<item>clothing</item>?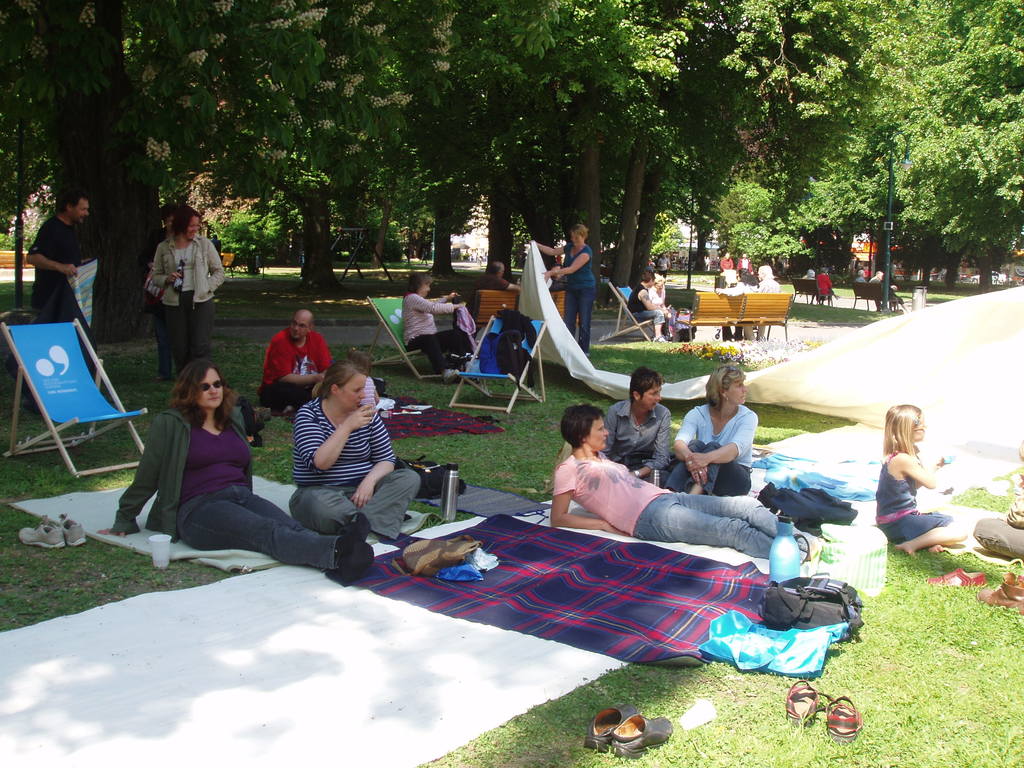
Rect(967, 478, 1023, 563)
